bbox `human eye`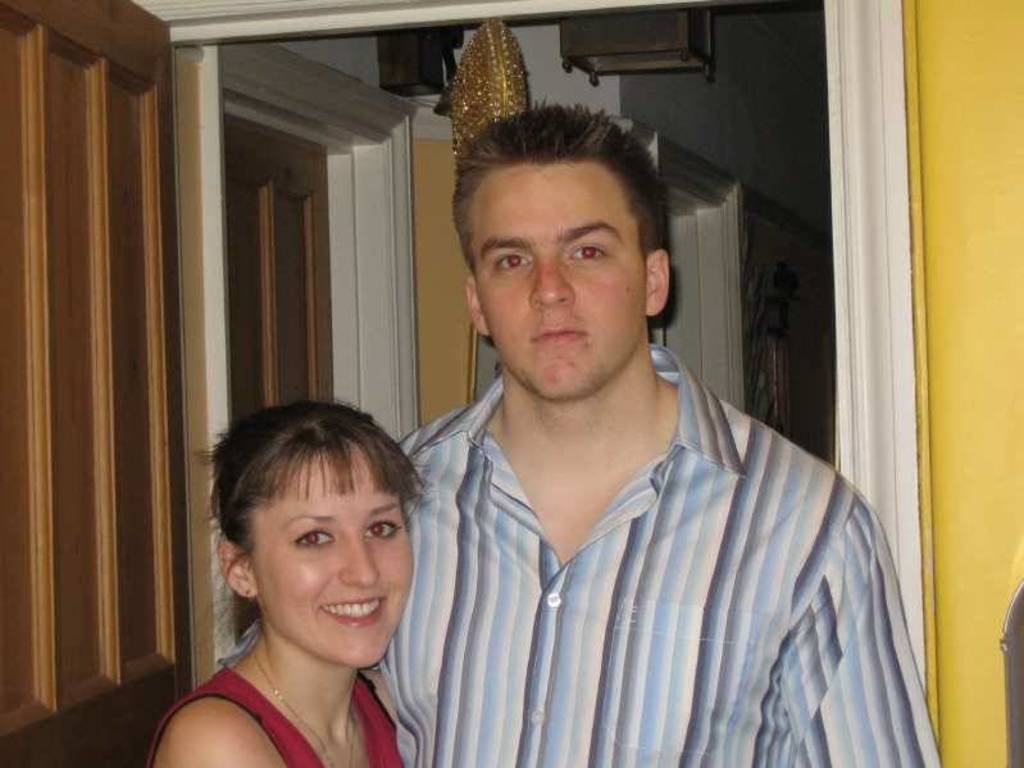
<bbox>360, 514, 406, 542</bbox>
